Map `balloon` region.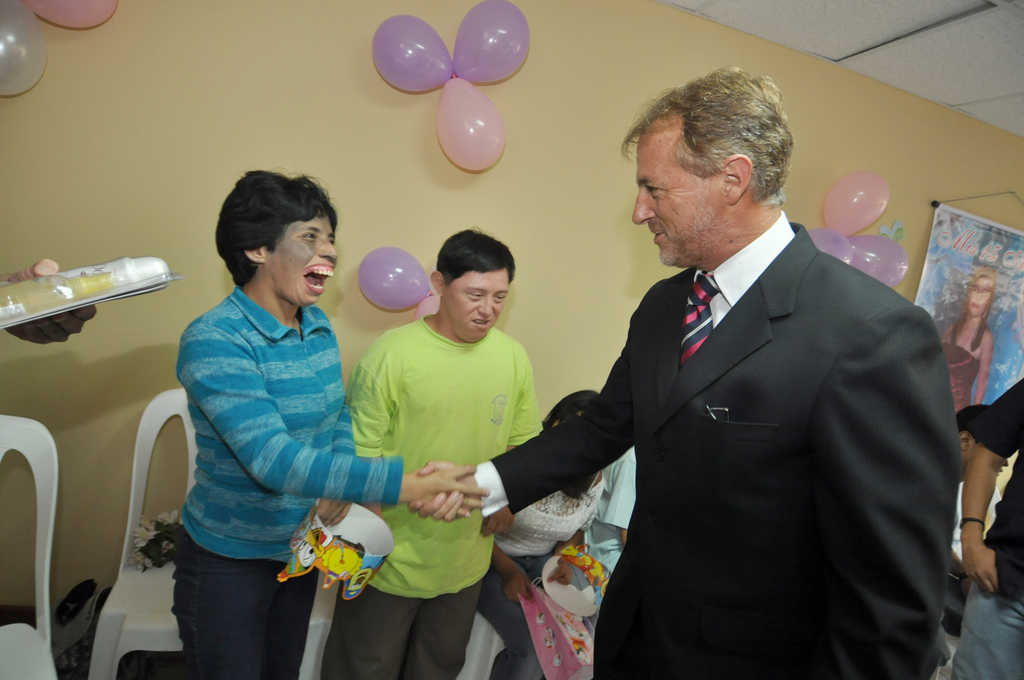
Mapped to box=[811, 227, 850, 263].
